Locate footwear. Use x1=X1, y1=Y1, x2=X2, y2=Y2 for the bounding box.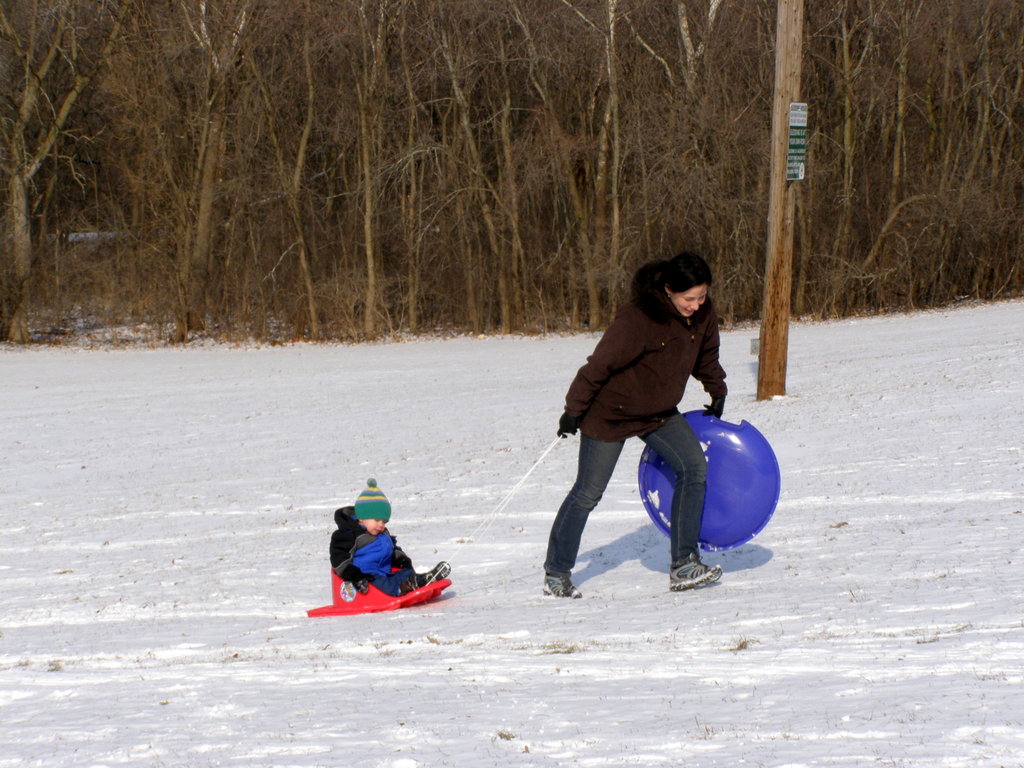
x1=669, y1=563, x2=729, y2=593.
